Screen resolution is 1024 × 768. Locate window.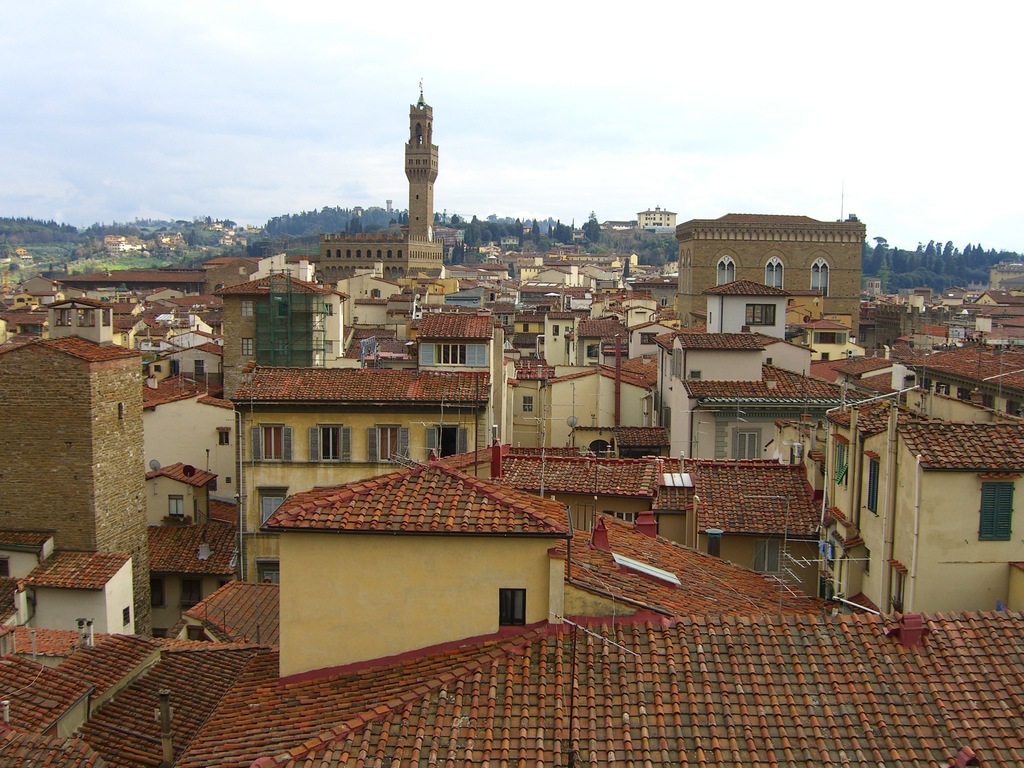
<bbox>977, 481, 1017, 543</bbox>.
